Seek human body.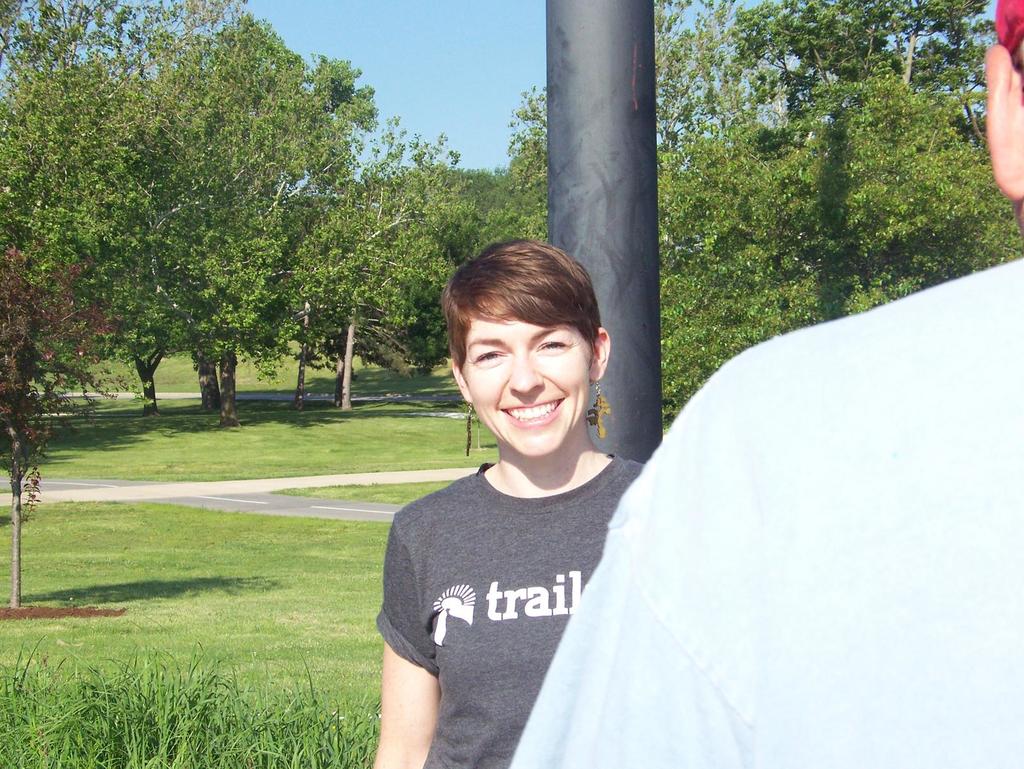
505/257/1023/768.
